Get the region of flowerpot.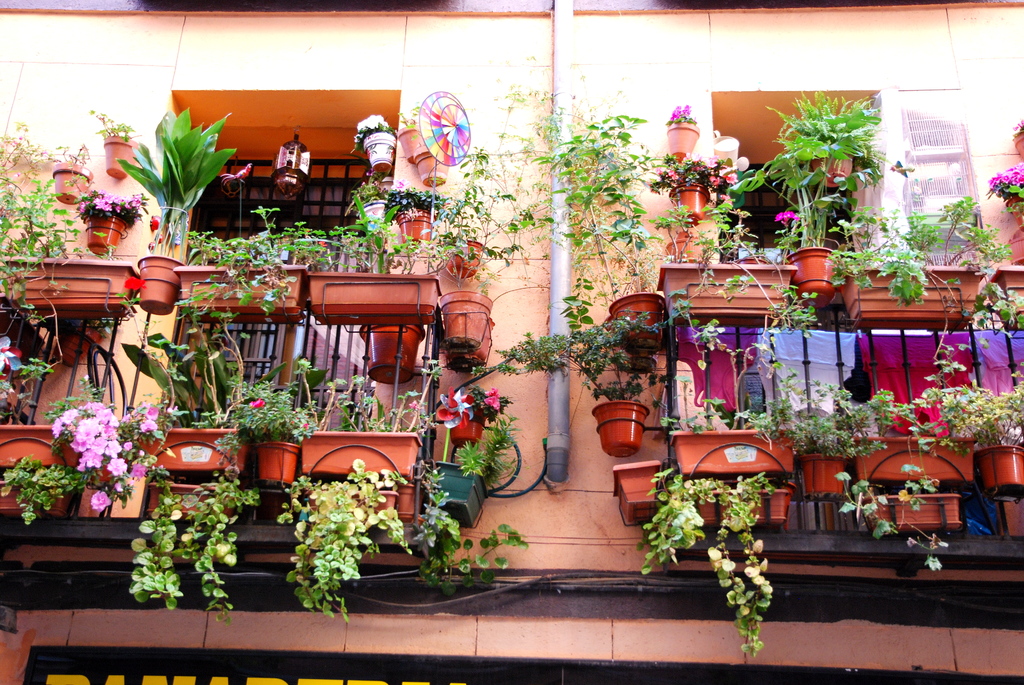
1010/136/1023/161.
